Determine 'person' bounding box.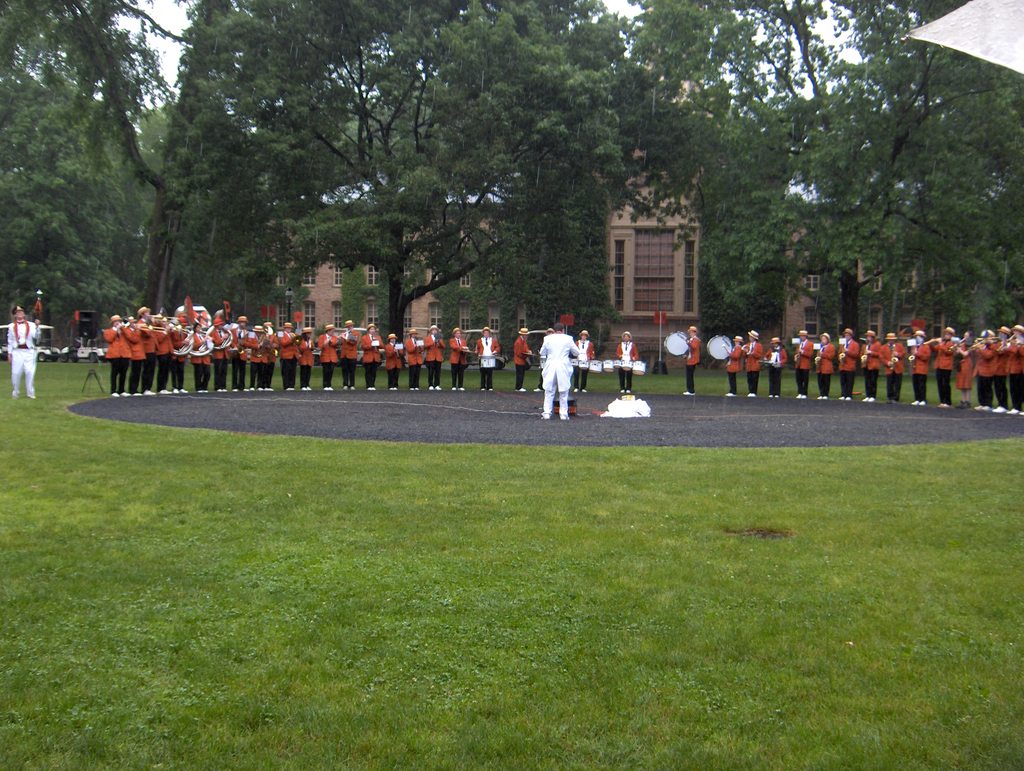
Determined: detection(342, 315, 360, 392).
